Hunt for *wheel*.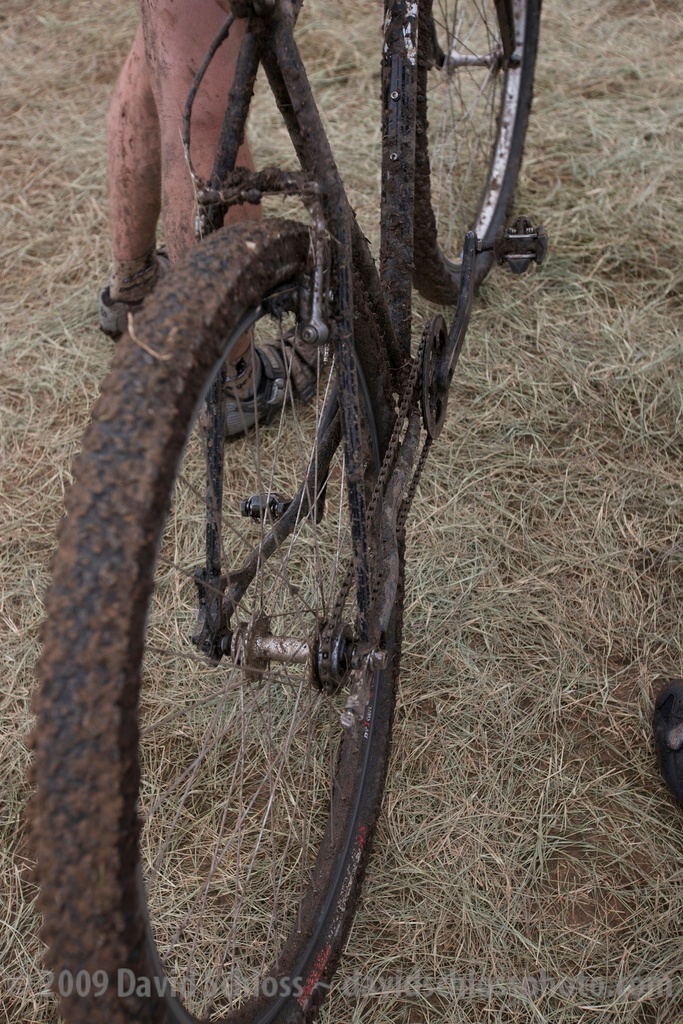
Hunted down at BBox(97, 113, 500, 1001).
